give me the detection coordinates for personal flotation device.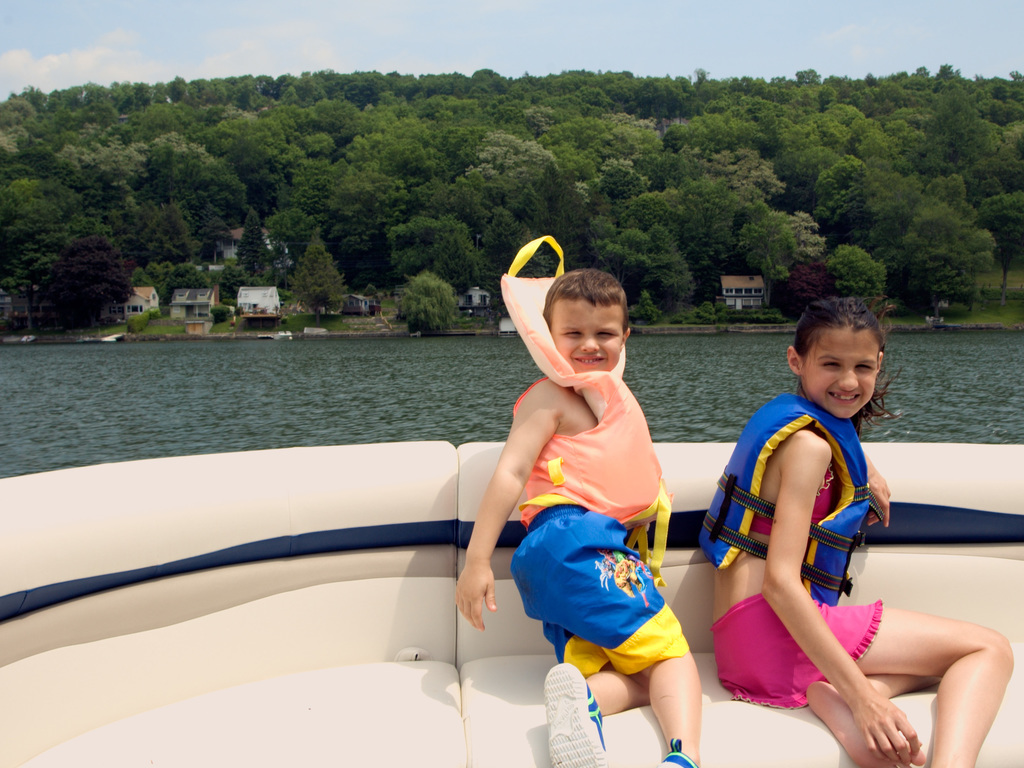
698:394:881:607.
